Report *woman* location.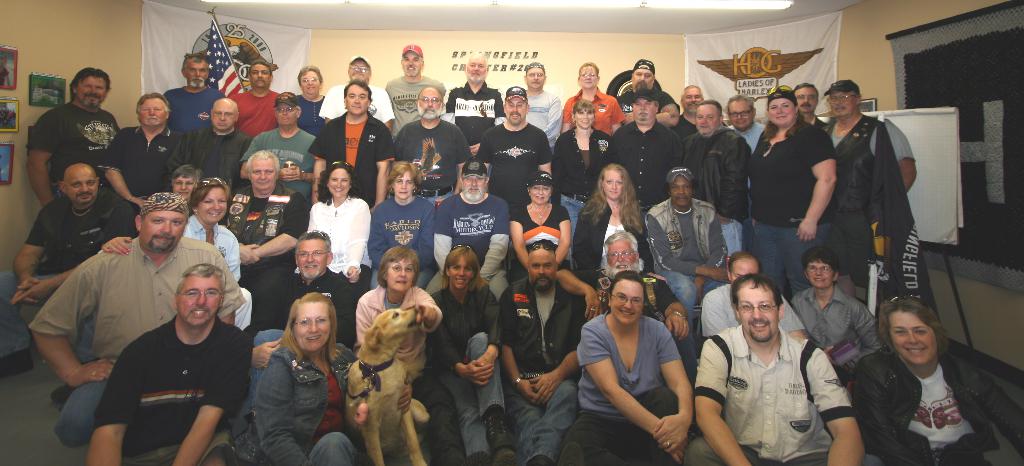
Report: <region>788, 249, 881, 367</region>.
